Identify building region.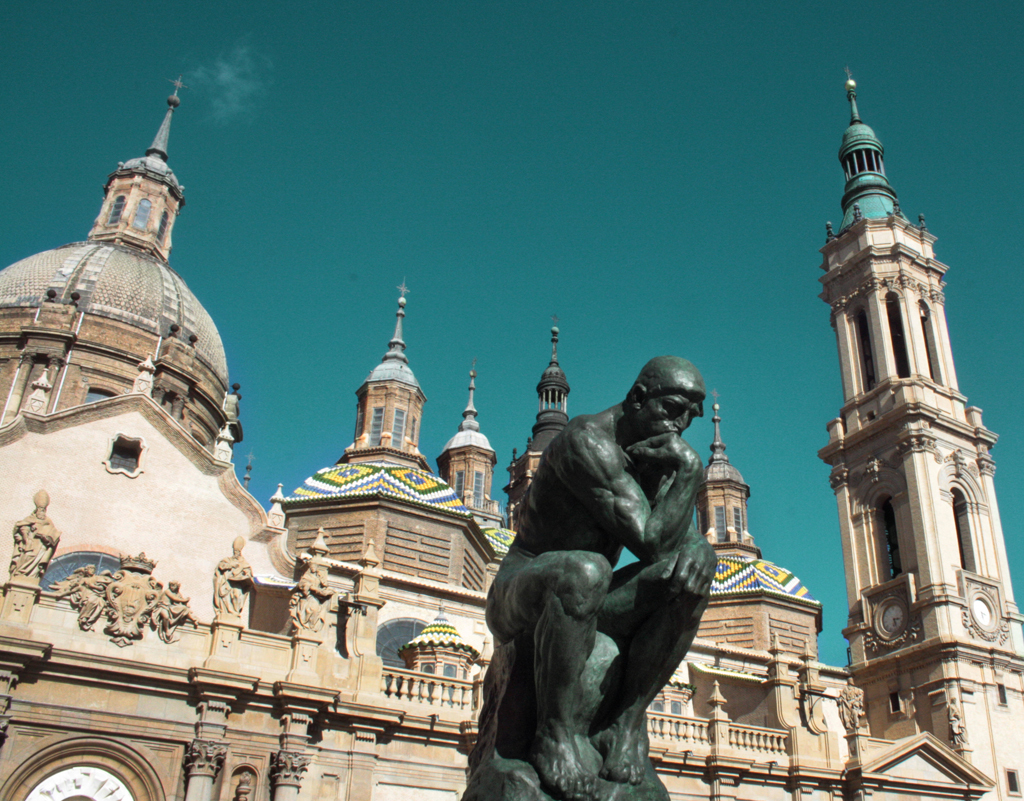
Region: <bbox>0, 64, 1023, 800</bbox>.
